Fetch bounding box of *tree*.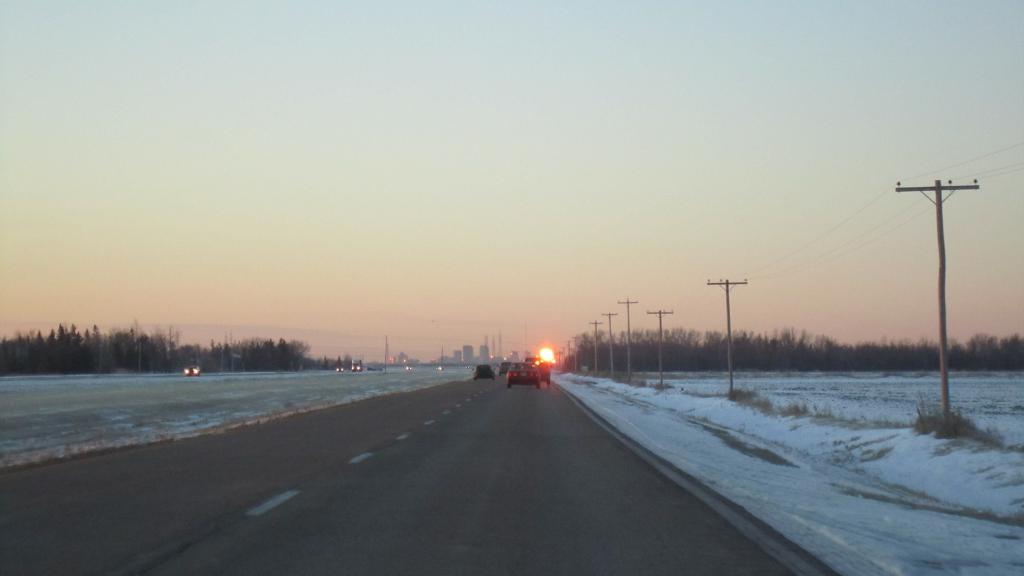
Bbox: (left=627, top=327, right=650, bottom=364).
